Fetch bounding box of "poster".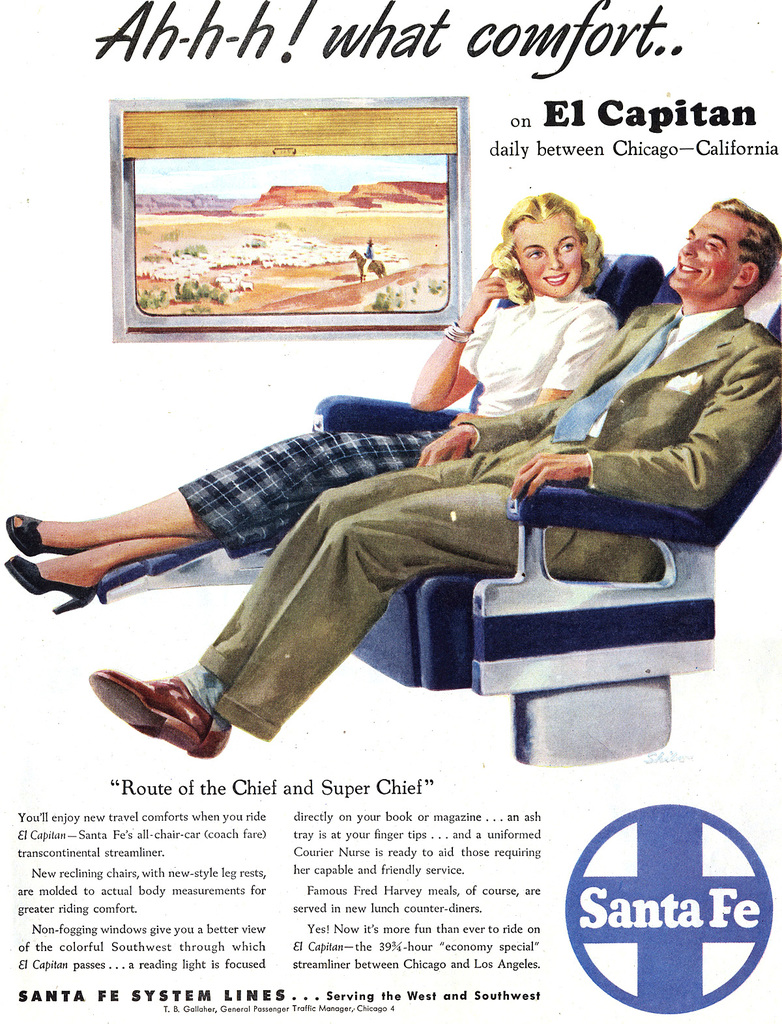
Bbox: [0, 0, 781, 1023].
